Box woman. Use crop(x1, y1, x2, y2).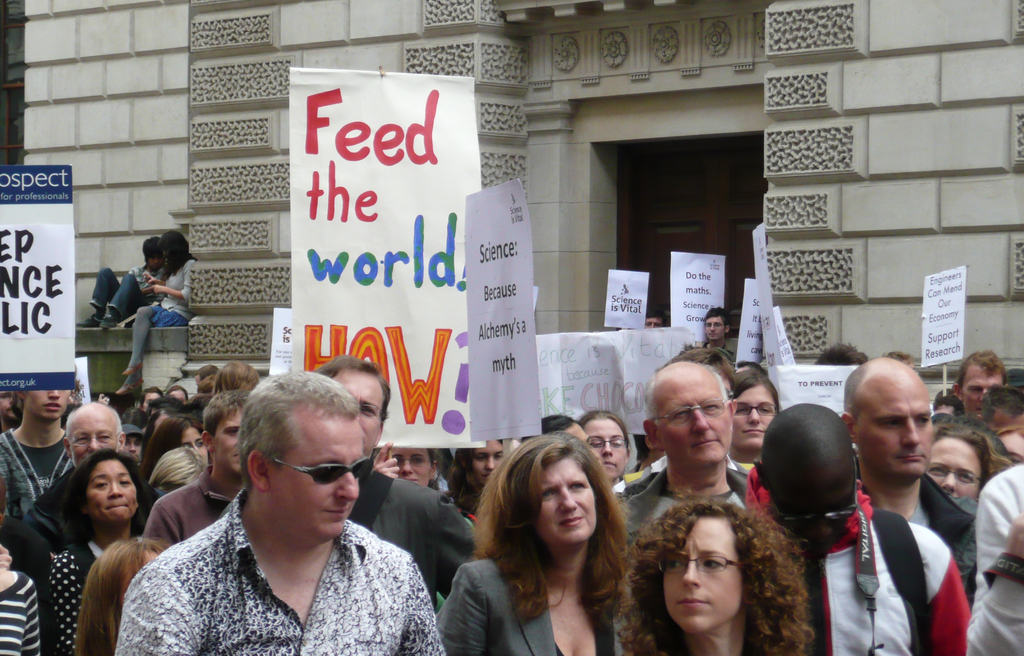
crop(445, 431, 678, 653).
